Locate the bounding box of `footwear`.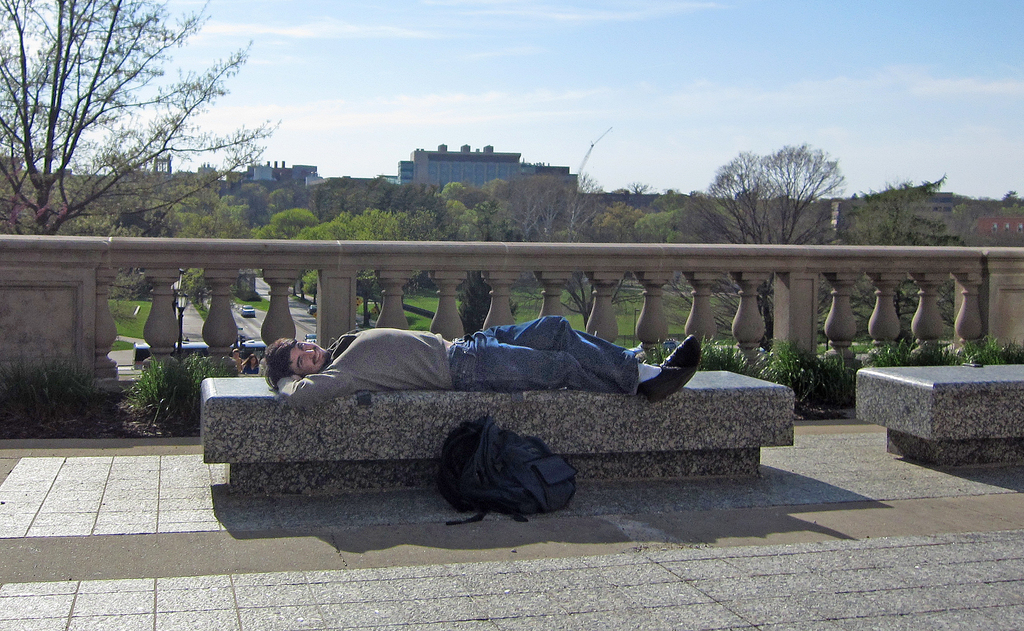
Bounding box: locate(659, 331, 701, 369).
